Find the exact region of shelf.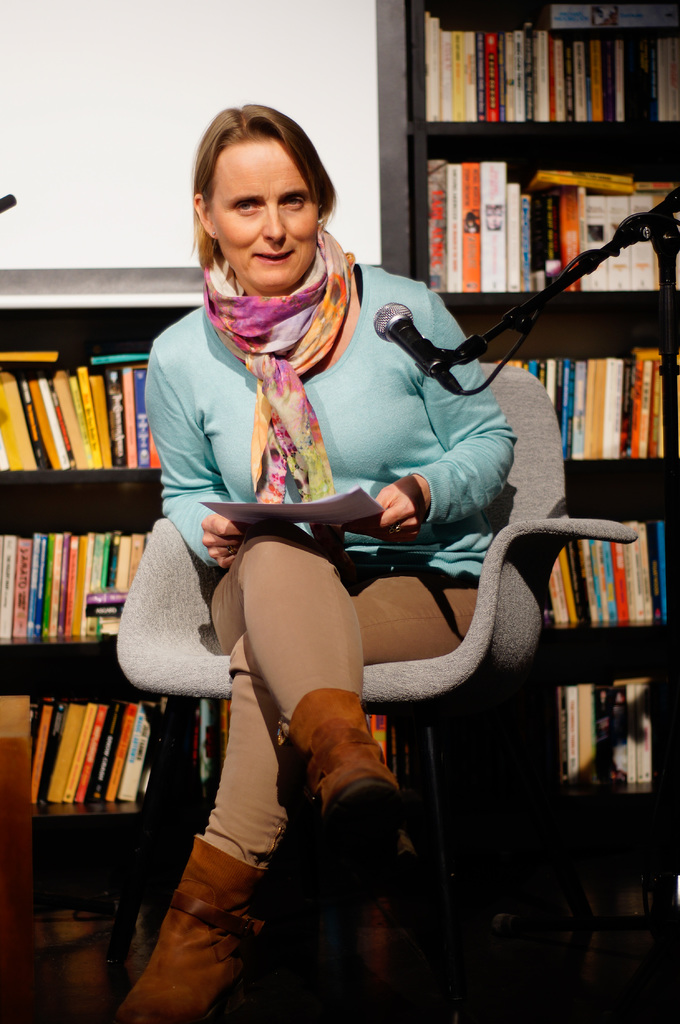
Exact region: [left=365, top=0, right=679, bottom=915].
